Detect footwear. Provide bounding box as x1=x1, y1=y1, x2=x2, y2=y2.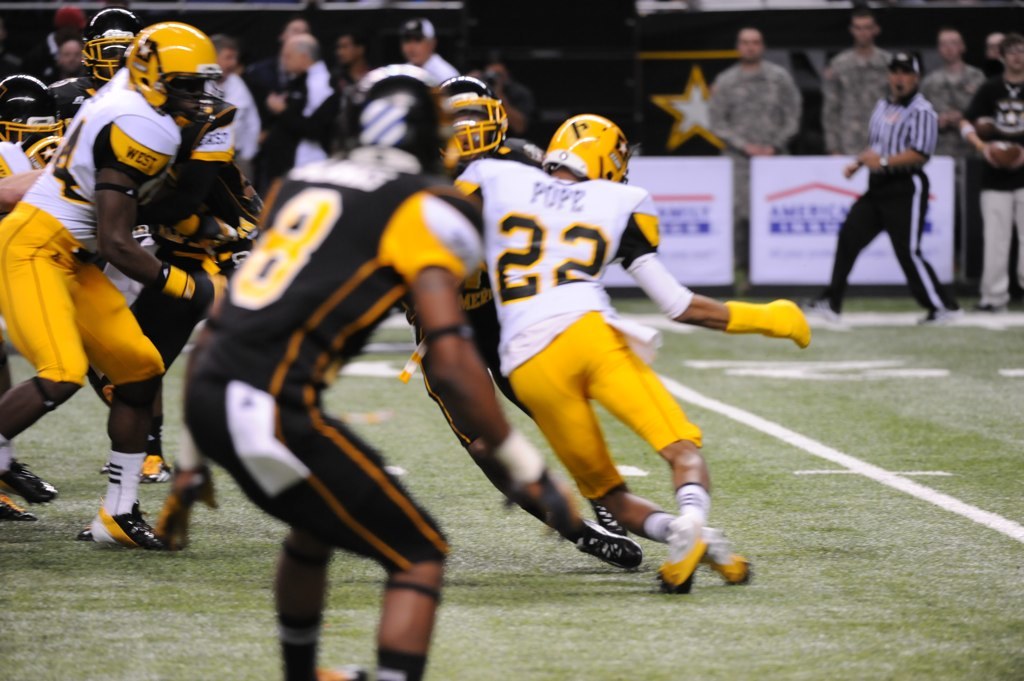
x1=142, y1=468, x2=219, y2=542.
